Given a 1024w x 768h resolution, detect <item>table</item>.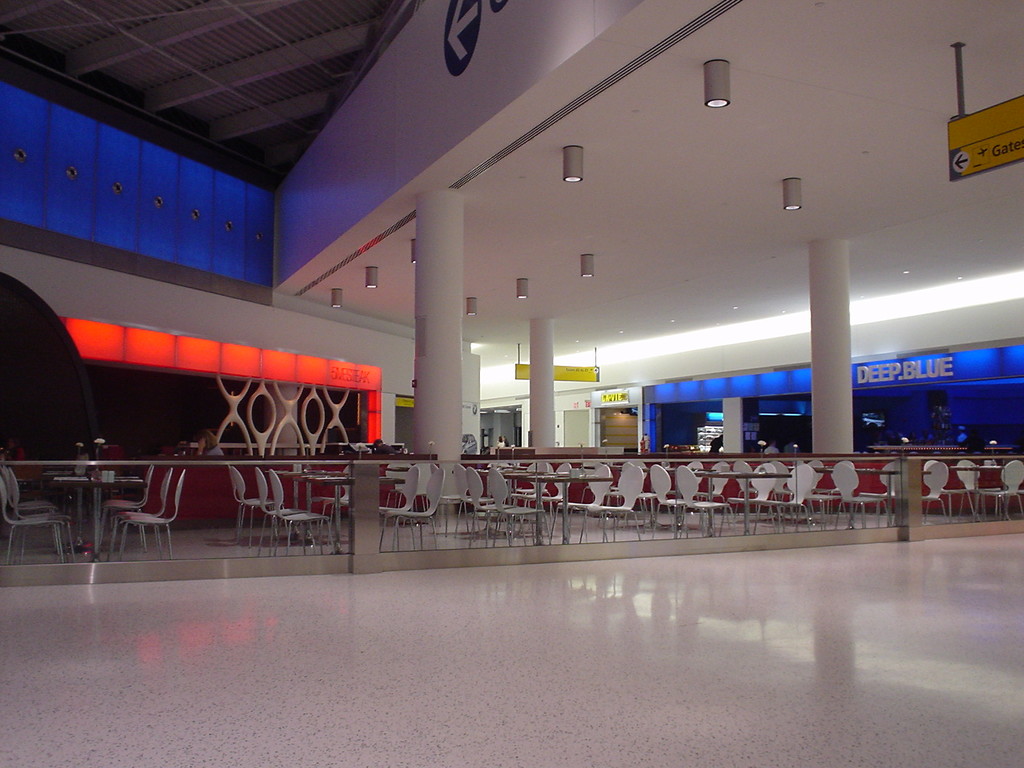
[x1=39, y1=470, x2=147, y2=559].
